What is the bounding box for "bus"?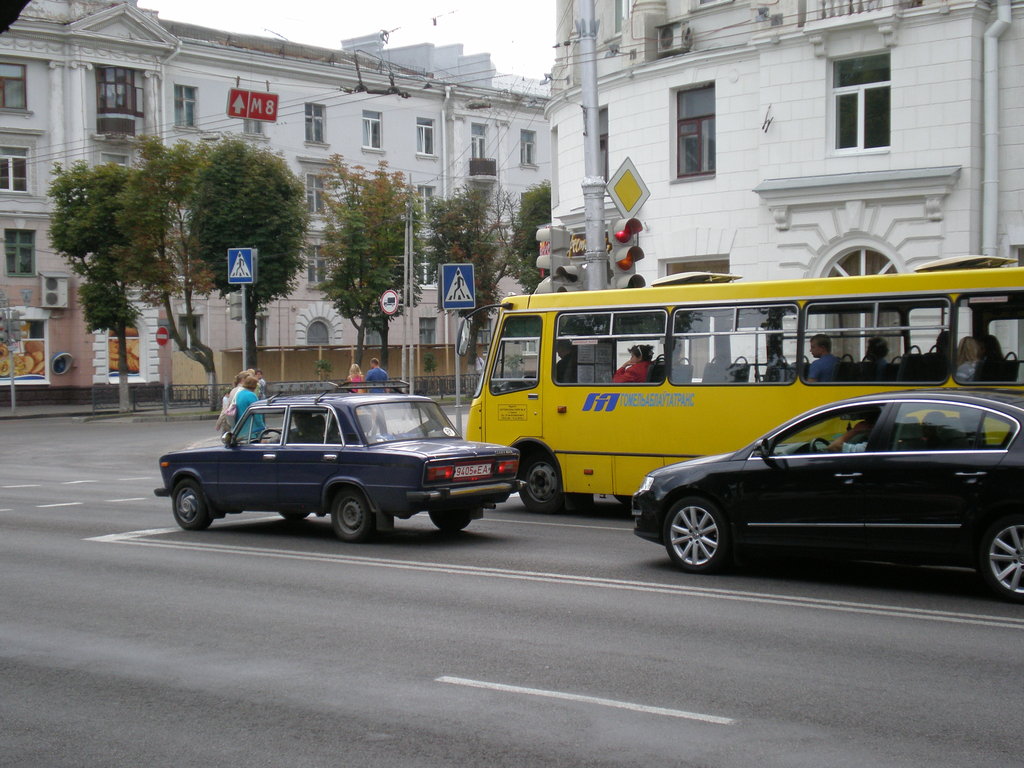
x1=451, y1=258, x2=1023, y2=520.
